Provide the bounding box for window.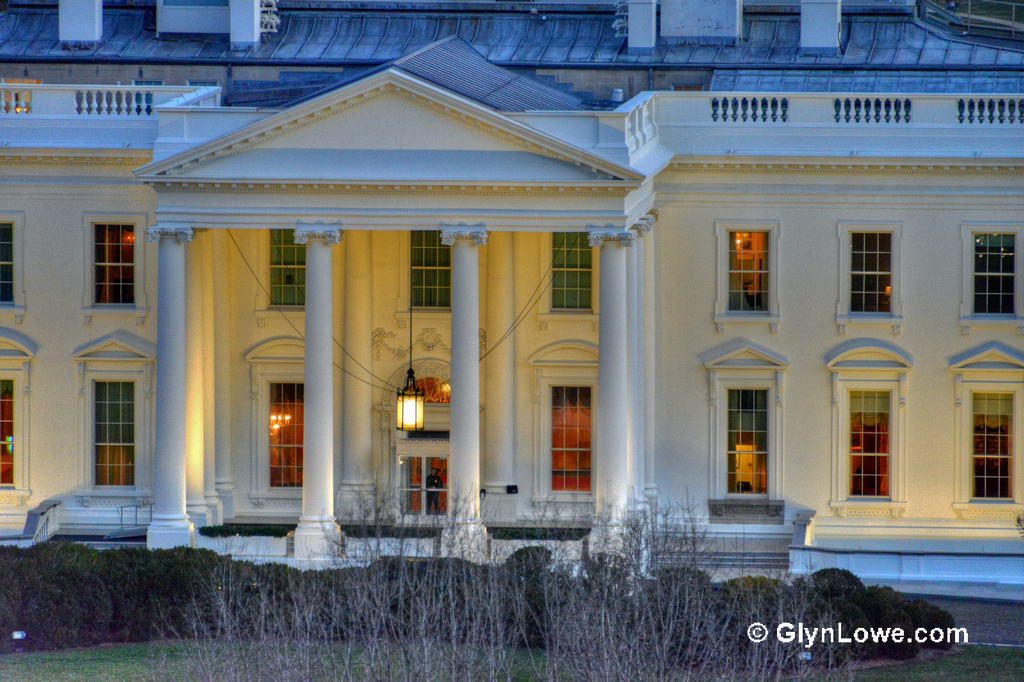
x1=0, y1=217, x2=17, y2=306.
